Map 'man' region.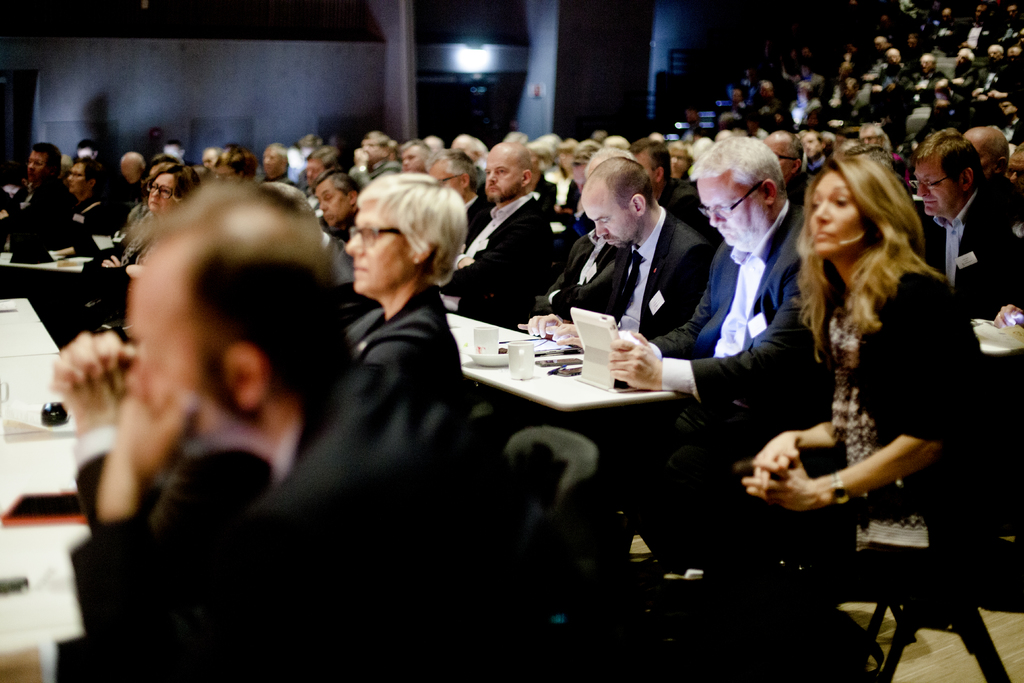
Mapped to box(870, 34, 890, 61).
